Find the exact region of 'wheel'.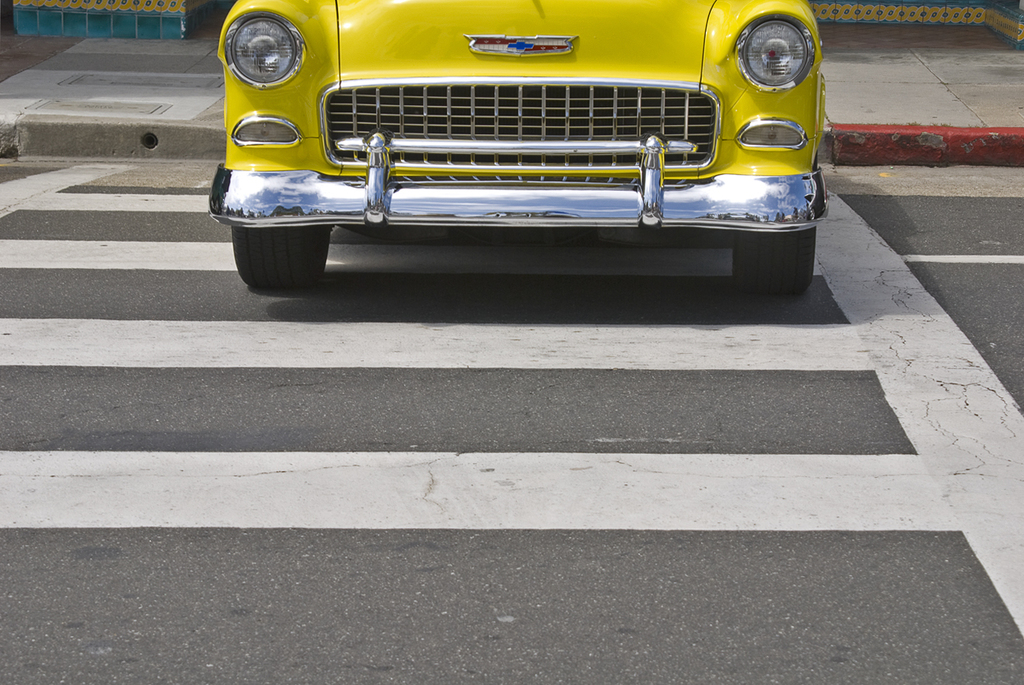
Exact region: select_region(733, 229, 816, 296).
